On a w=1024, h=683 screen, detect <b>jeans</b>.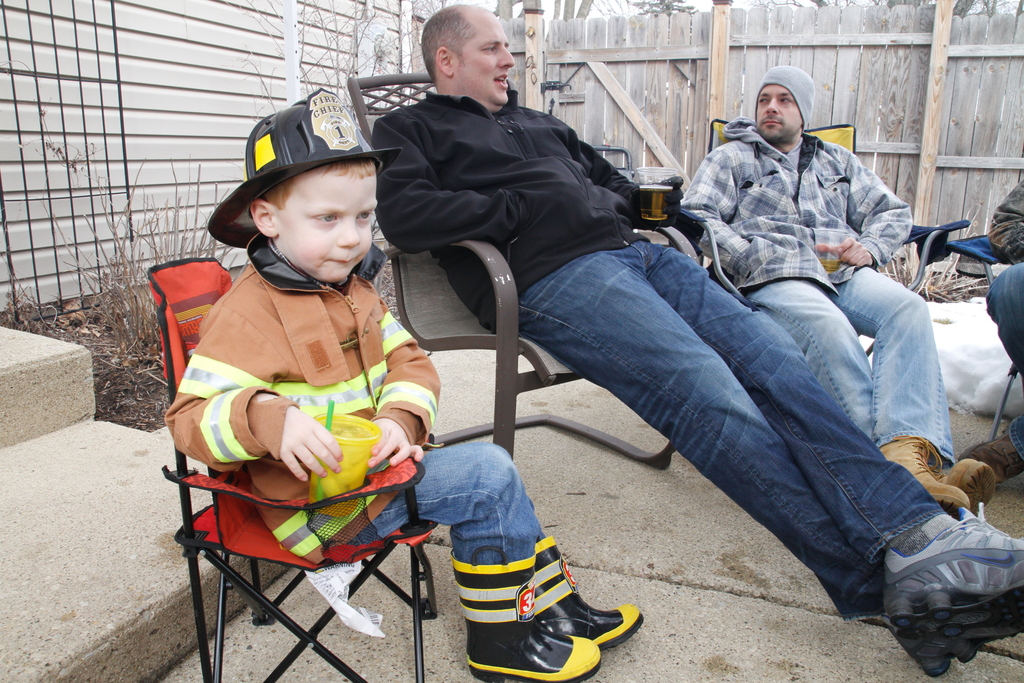
[741, 259, 956, 459].
